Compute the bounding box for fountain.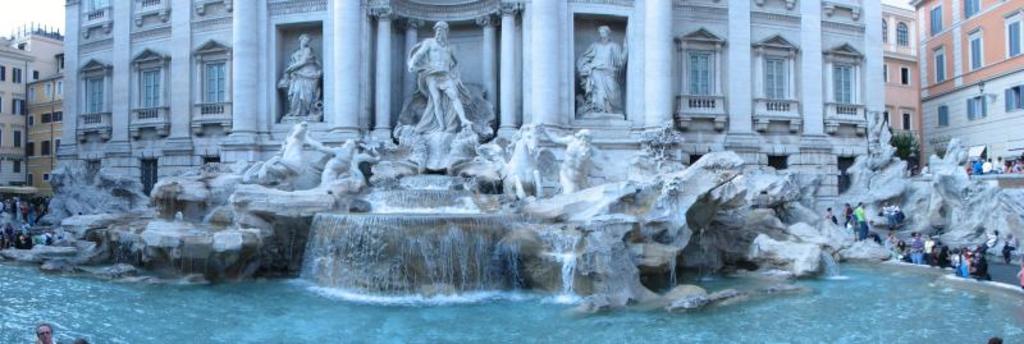
locate(1, 17, 893, 320).
